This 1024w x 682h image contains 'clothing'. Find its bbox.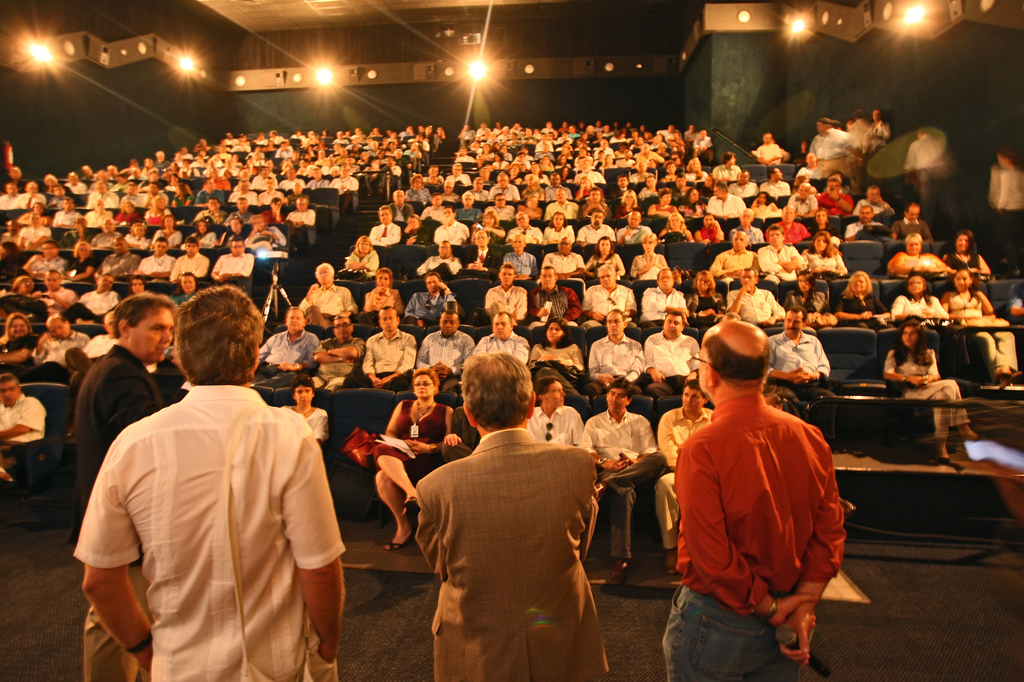
locate(0, 393, 49, 471).
